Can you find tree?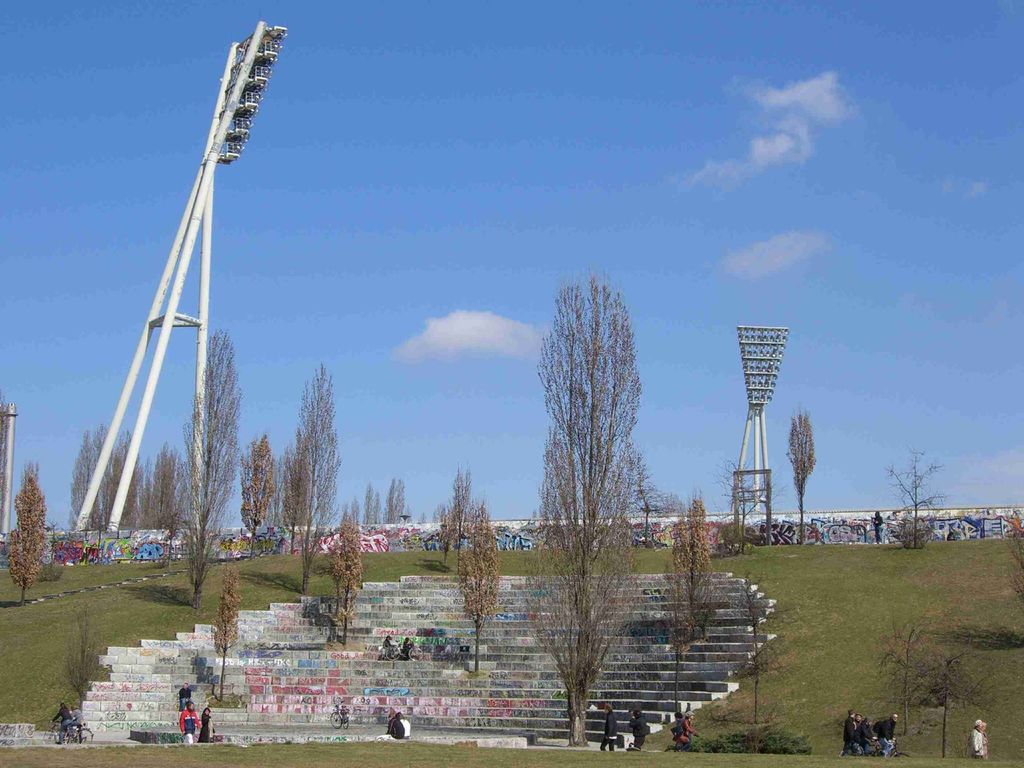
Yes, bounding box: region(662, 482, 716, 729).
